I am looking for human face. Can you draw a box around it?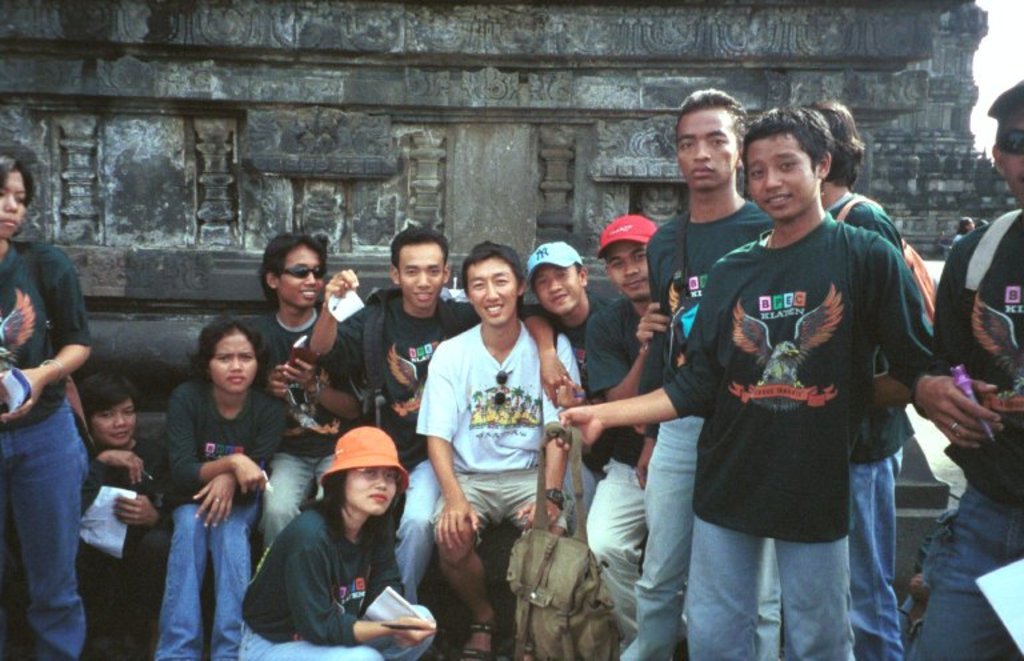
Sure, the bounding box is box=[87, 392, 139, 442].
